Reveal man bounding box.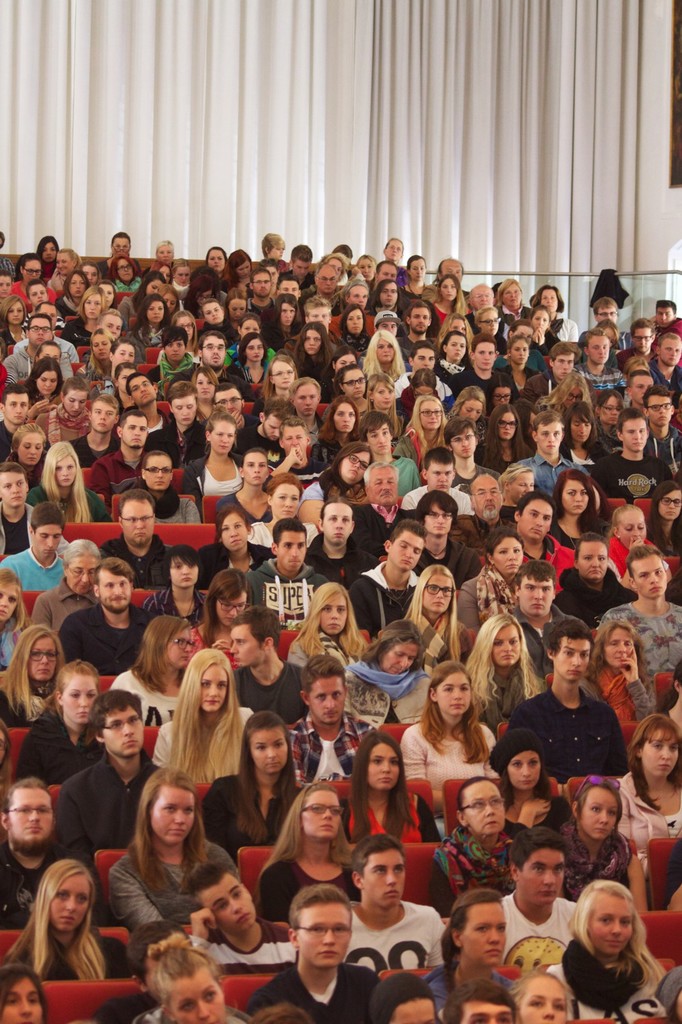
Revealed: bbox(120, 372, 184, 461).
